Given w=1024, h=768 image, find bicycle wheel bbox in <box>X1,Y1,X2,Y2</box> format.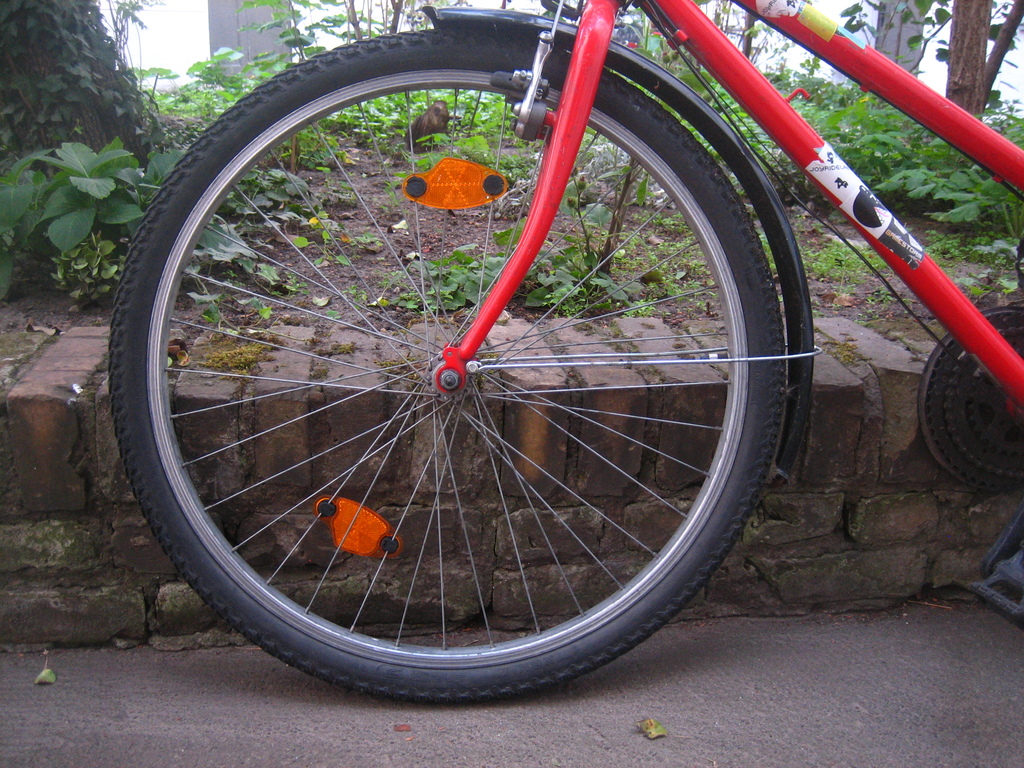
<box>120,45,794,722</box>.
